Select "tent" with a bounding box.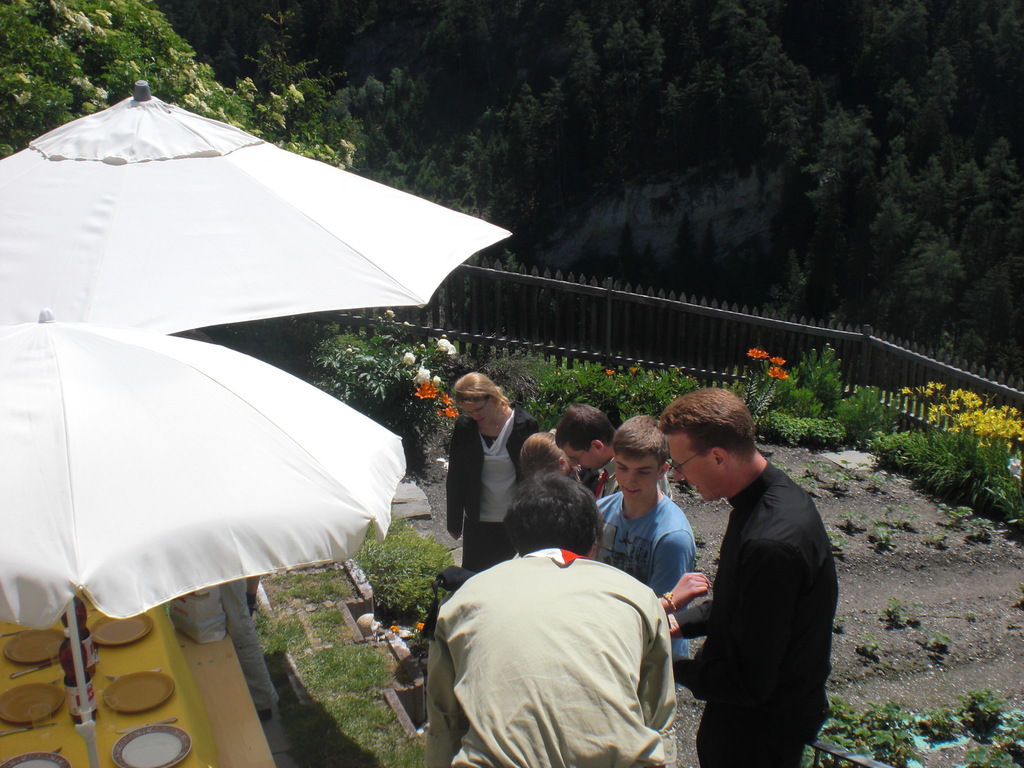
bbox=(0, 79, 522, 356).
